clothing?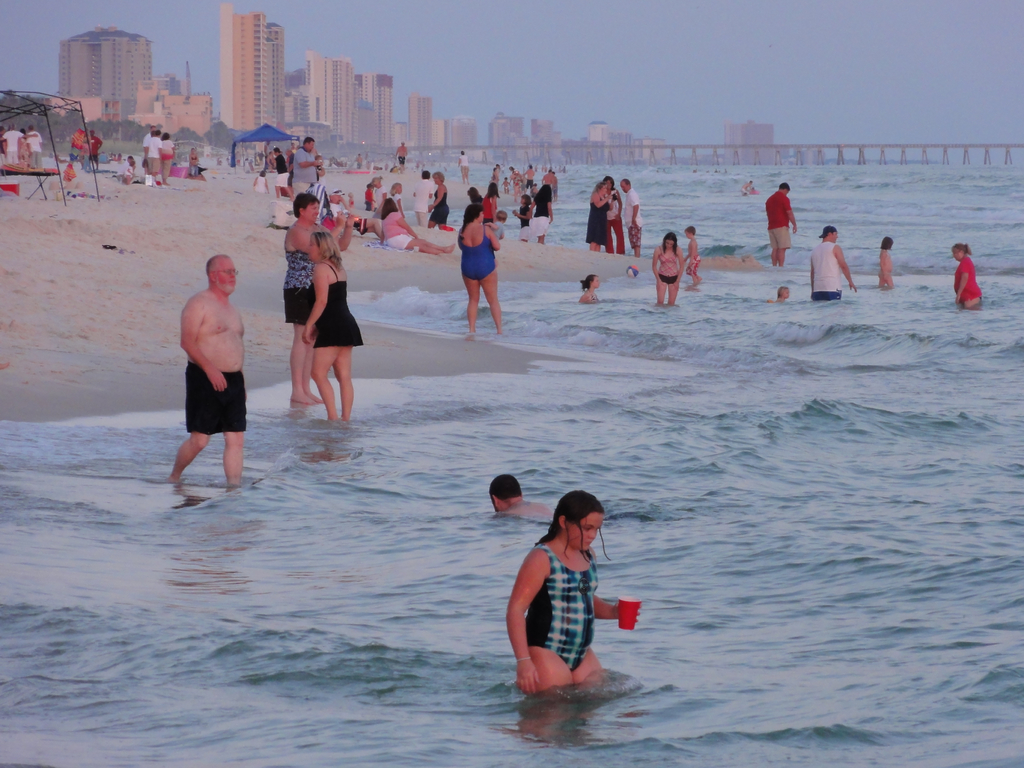
[x1=396, y1=144, x2=406, y2=152]
